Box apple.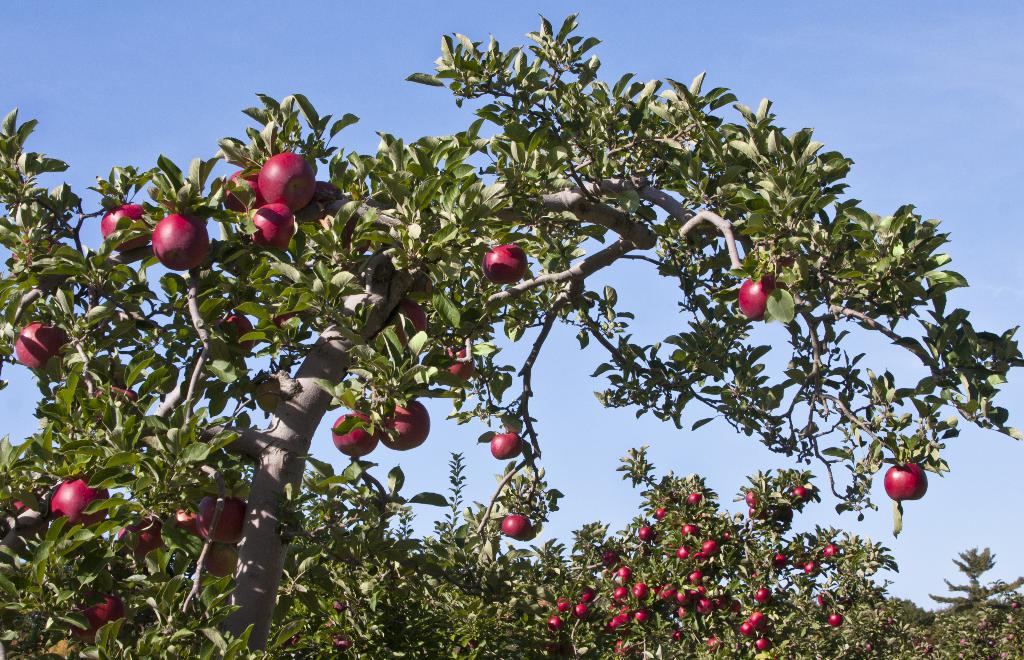
BBox(196, 498, 244, 544).
